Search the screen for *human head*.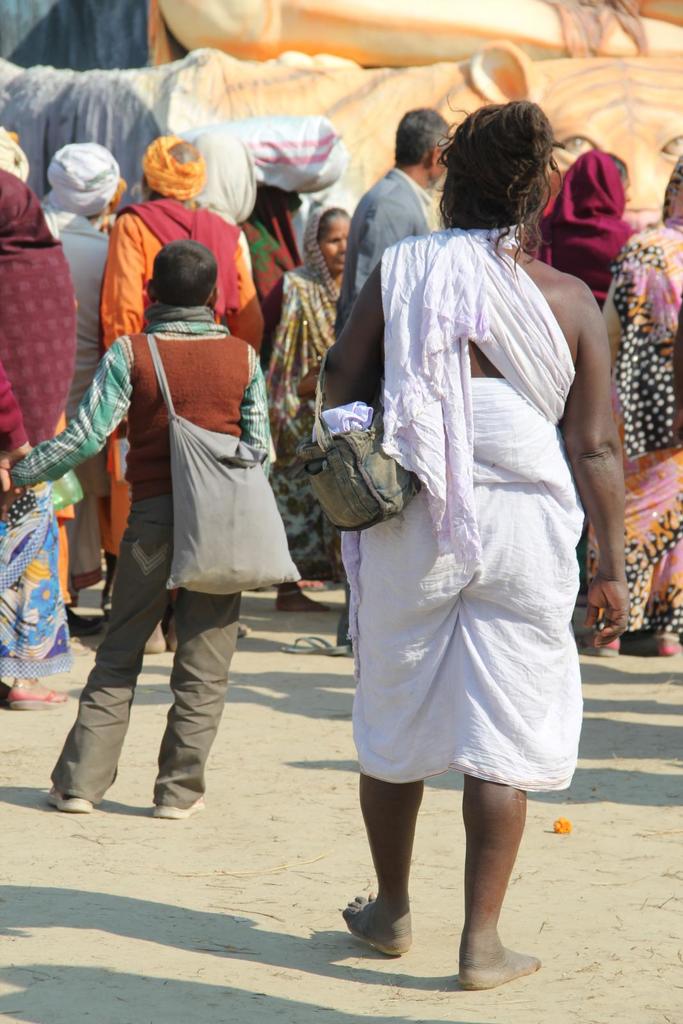
Found at 133:230:221:298.
